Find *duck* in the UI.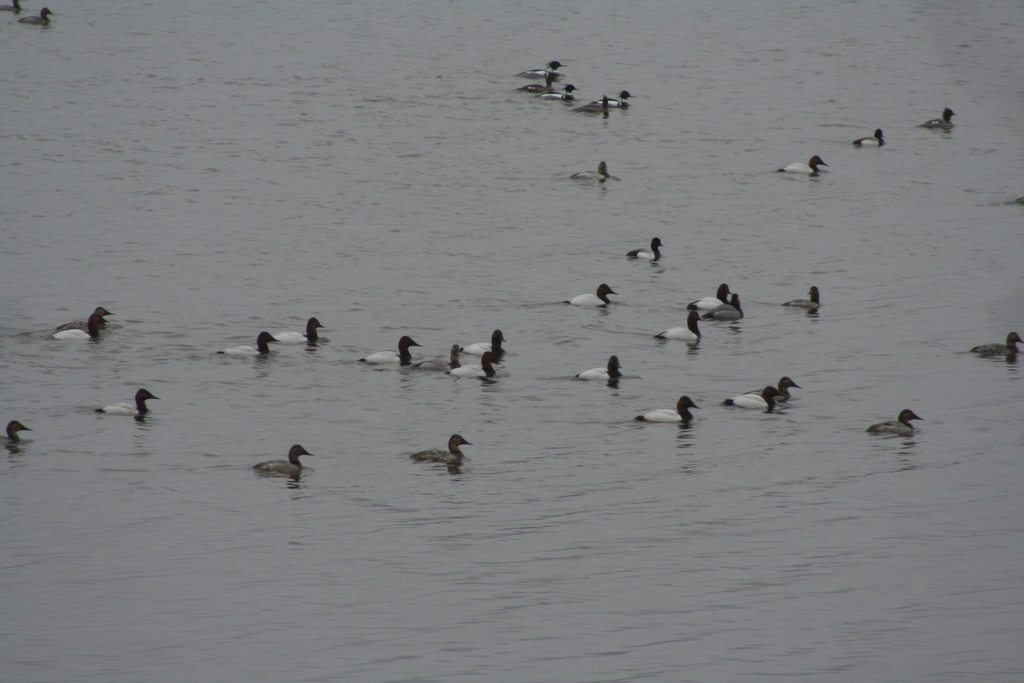
UI element at {"x1": 848, "y1": 124, "x2": 893, "y2": 150}.
